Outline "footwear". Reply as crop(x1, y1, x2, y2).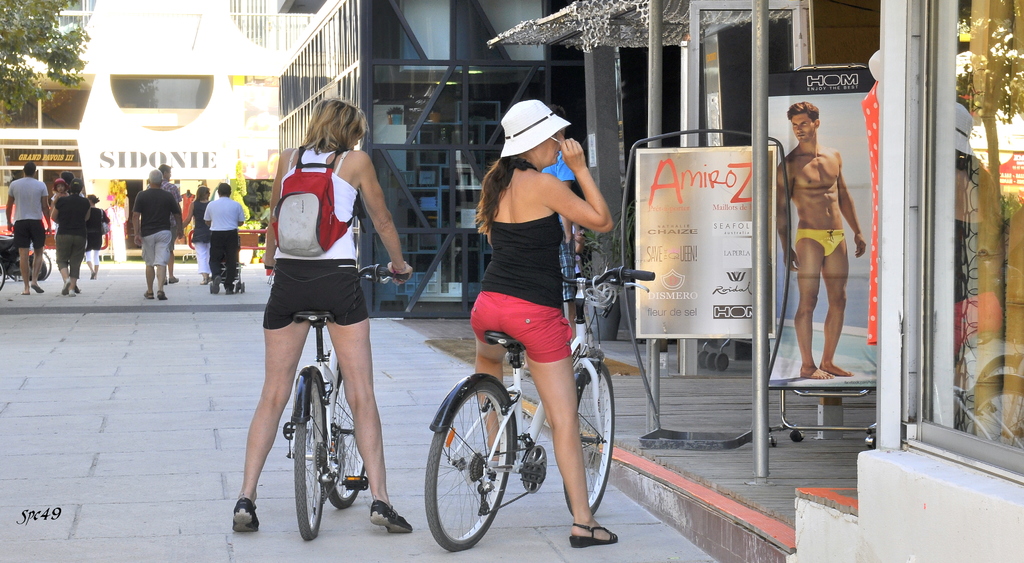
crop(371, 498, 410, 537).
